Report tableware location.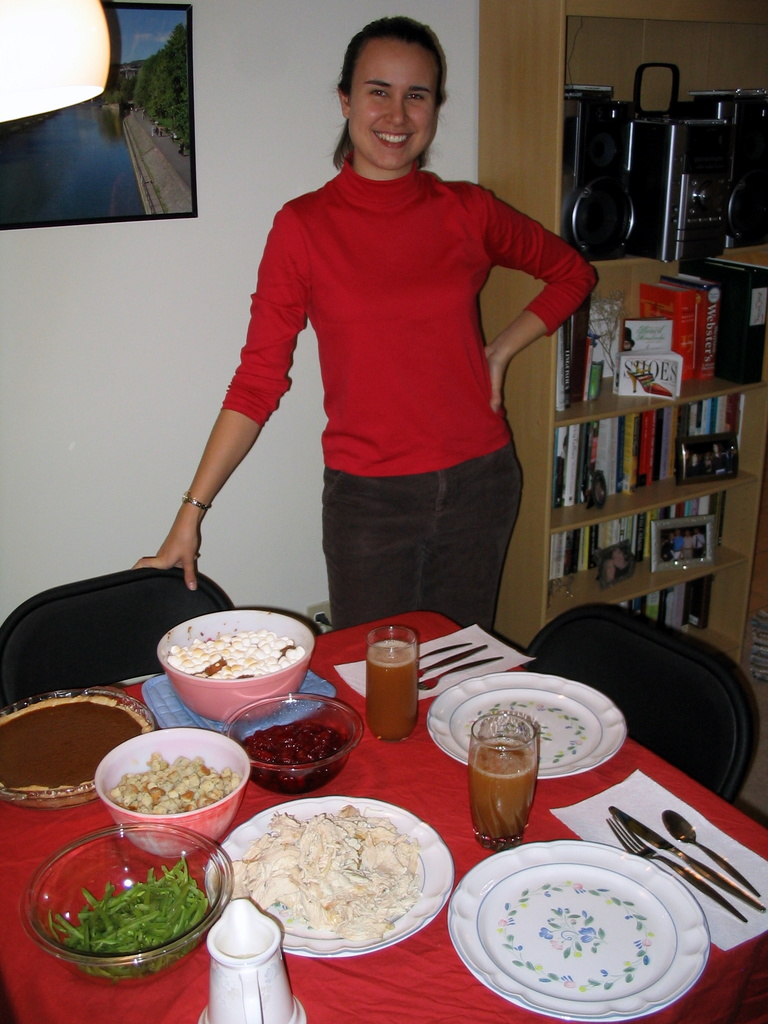
Report: crop(602, 806, 767, 914).
